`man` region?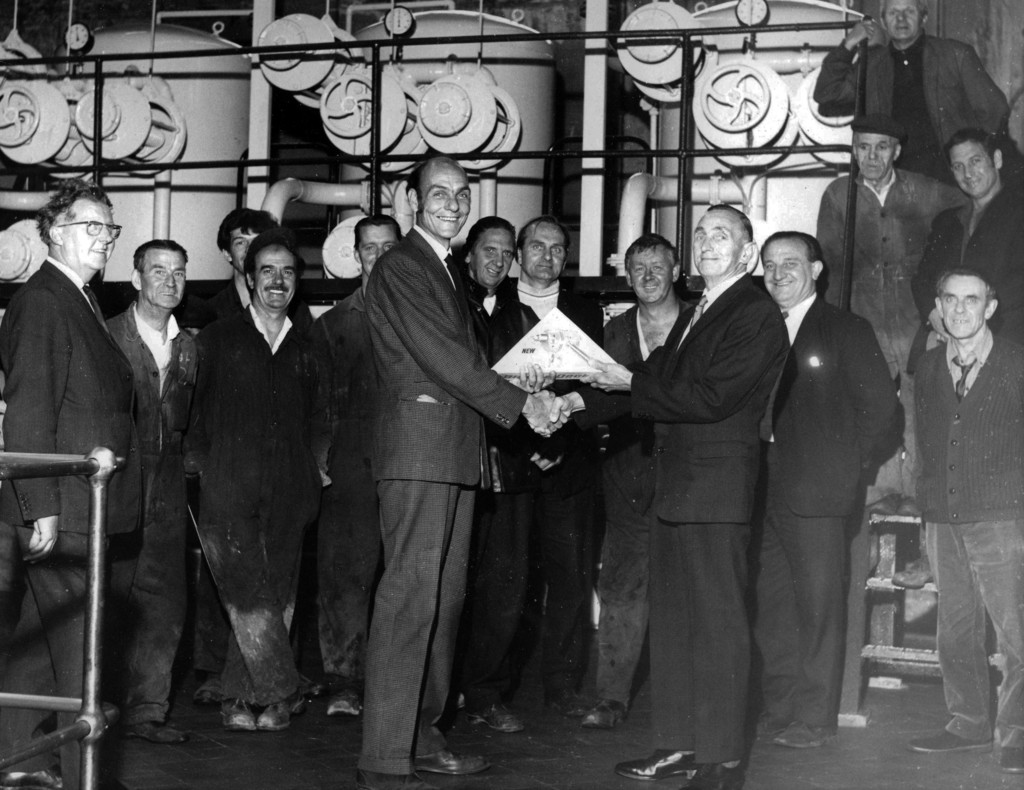
crop(911, 270, 1023, 776)
